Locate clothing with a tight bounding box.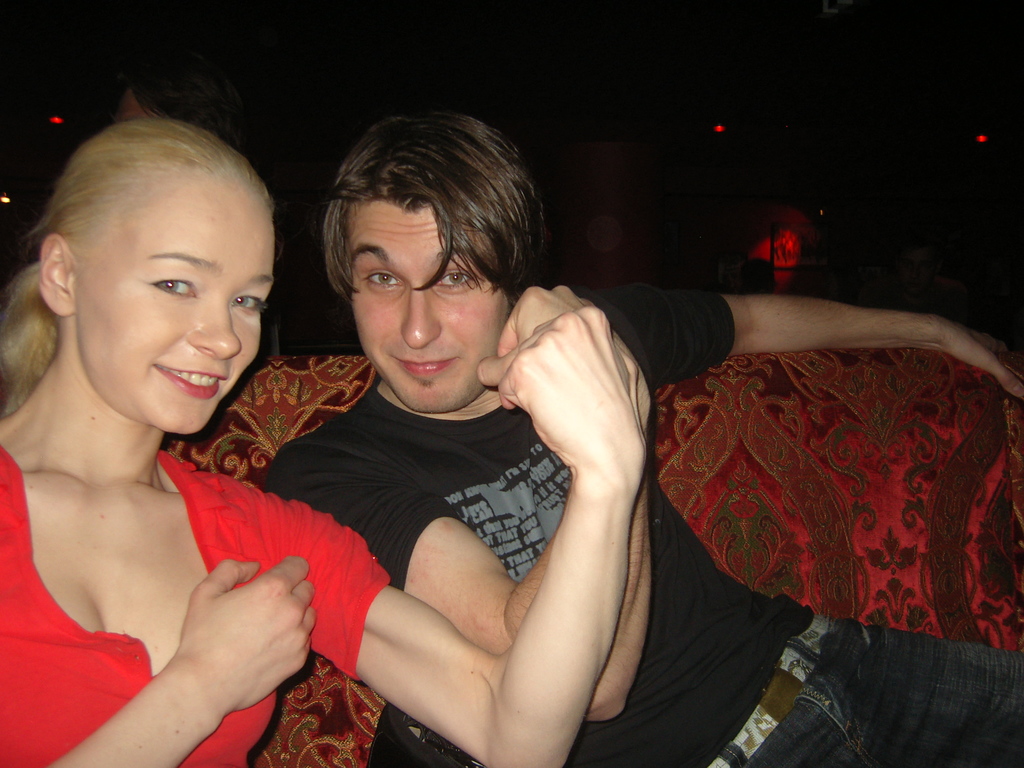
l=263, t=284, r=1023, b=767.
